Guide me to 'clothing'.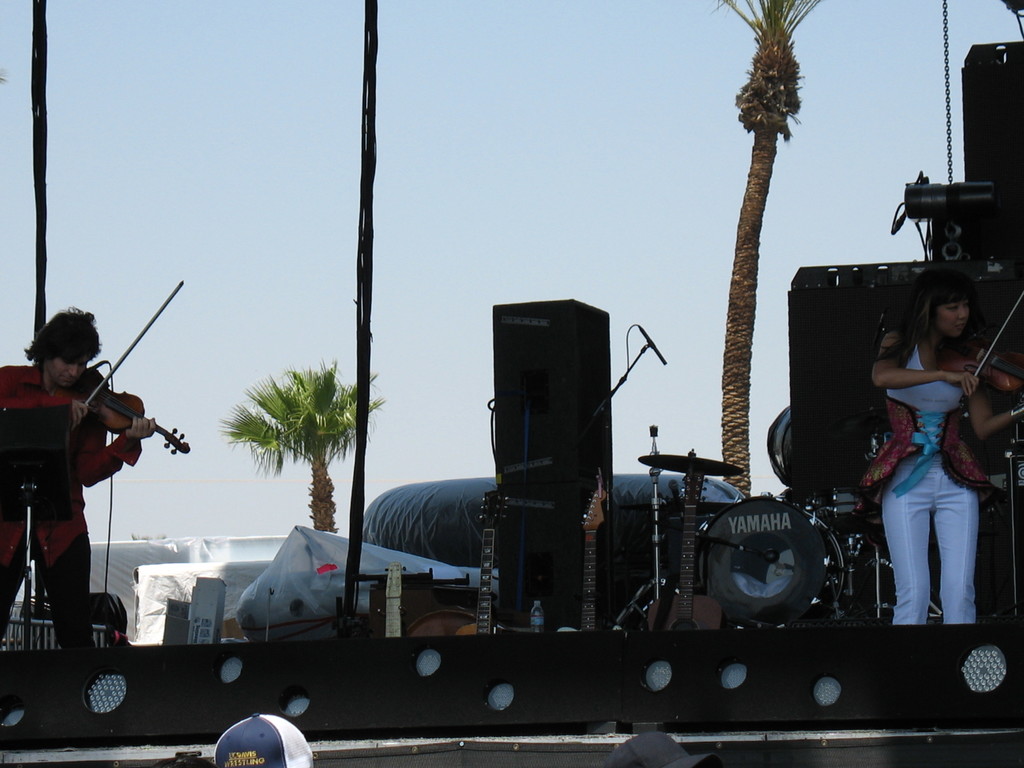
Guidance: Rect(0, 357, 137, 664).
